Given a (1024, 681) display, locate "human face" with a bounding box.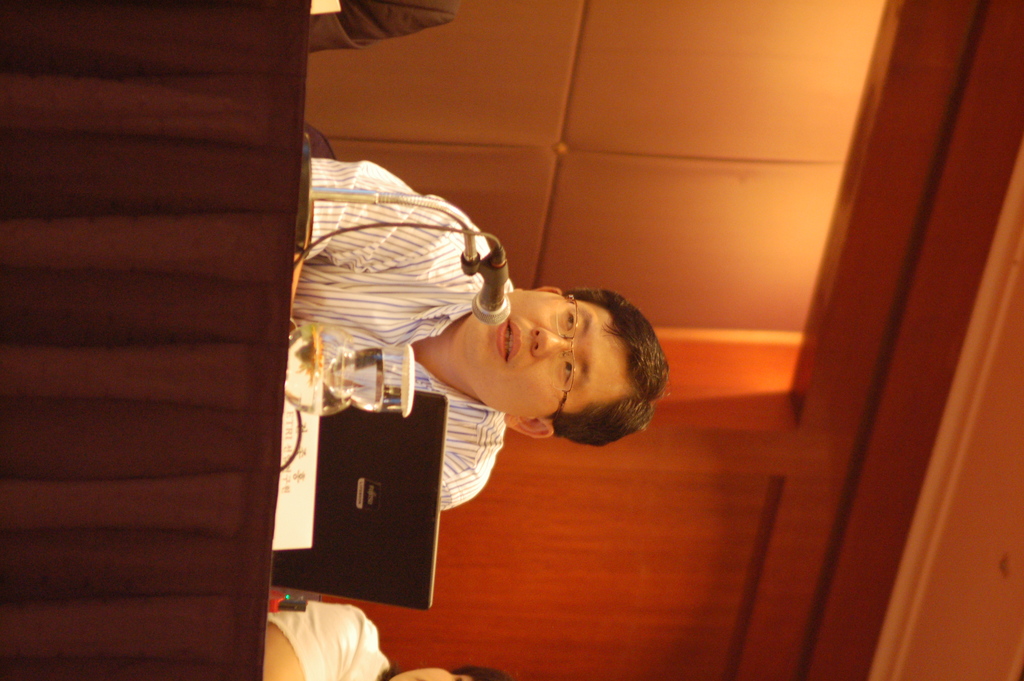
Located: [464,291,628,423].
